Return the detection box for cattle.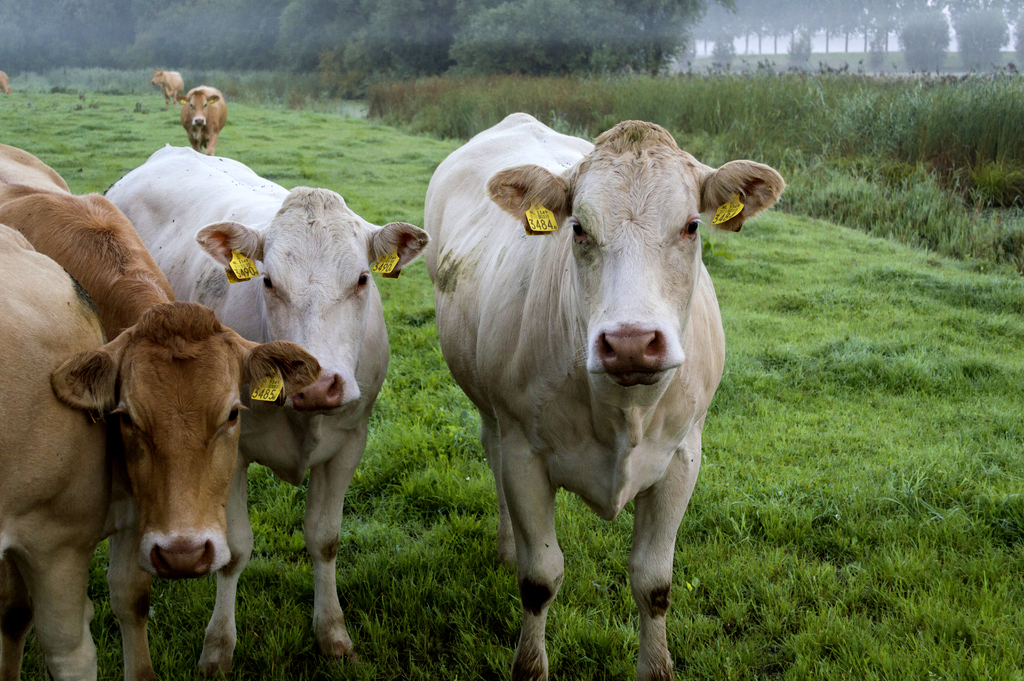
locate(397, 95, 790, 680).
